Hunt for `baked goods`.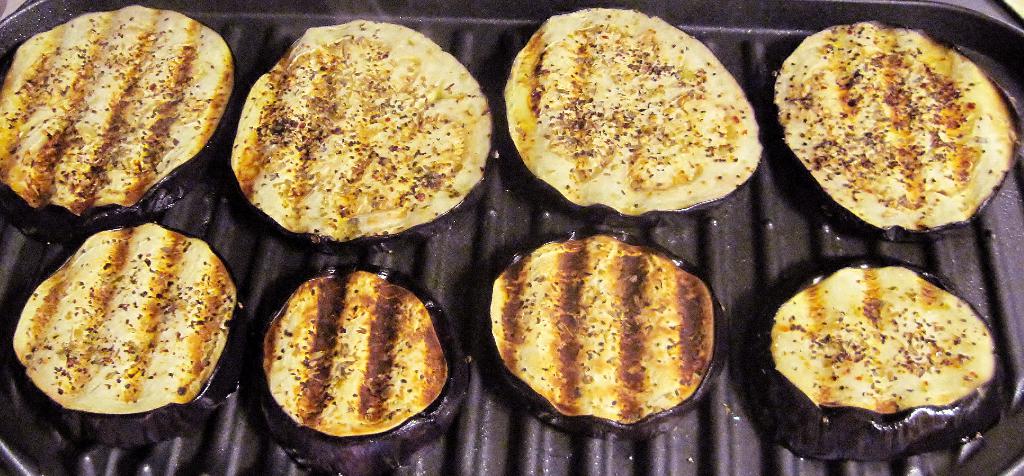
Hunted down at 10, 223, 241, 418.
